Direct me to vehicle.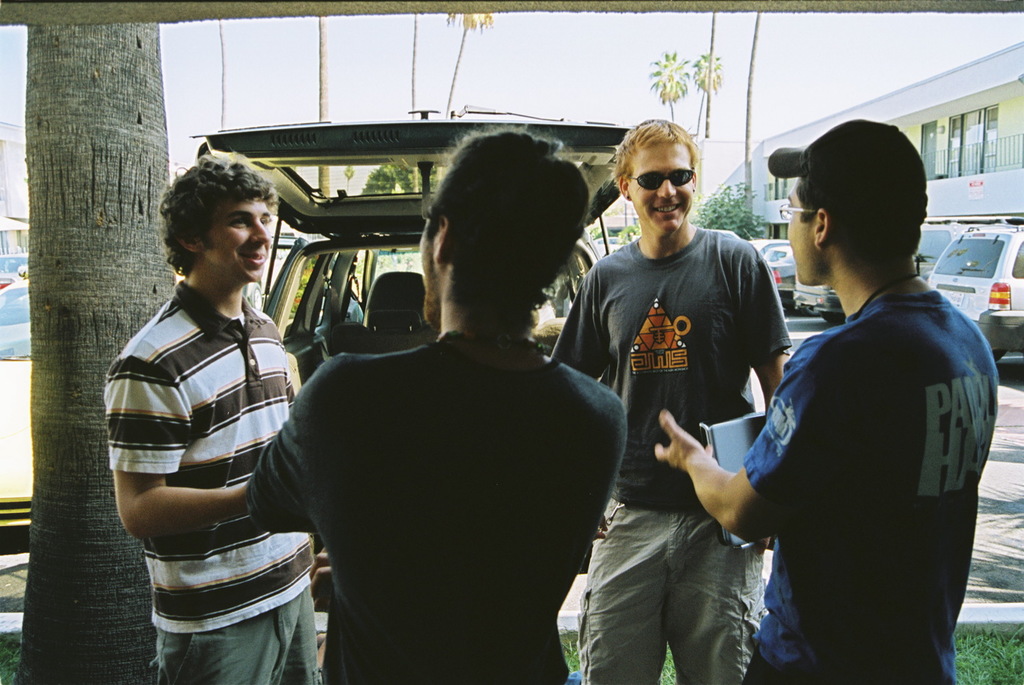
Direction: l=2, t=246, r=36, b=285.
